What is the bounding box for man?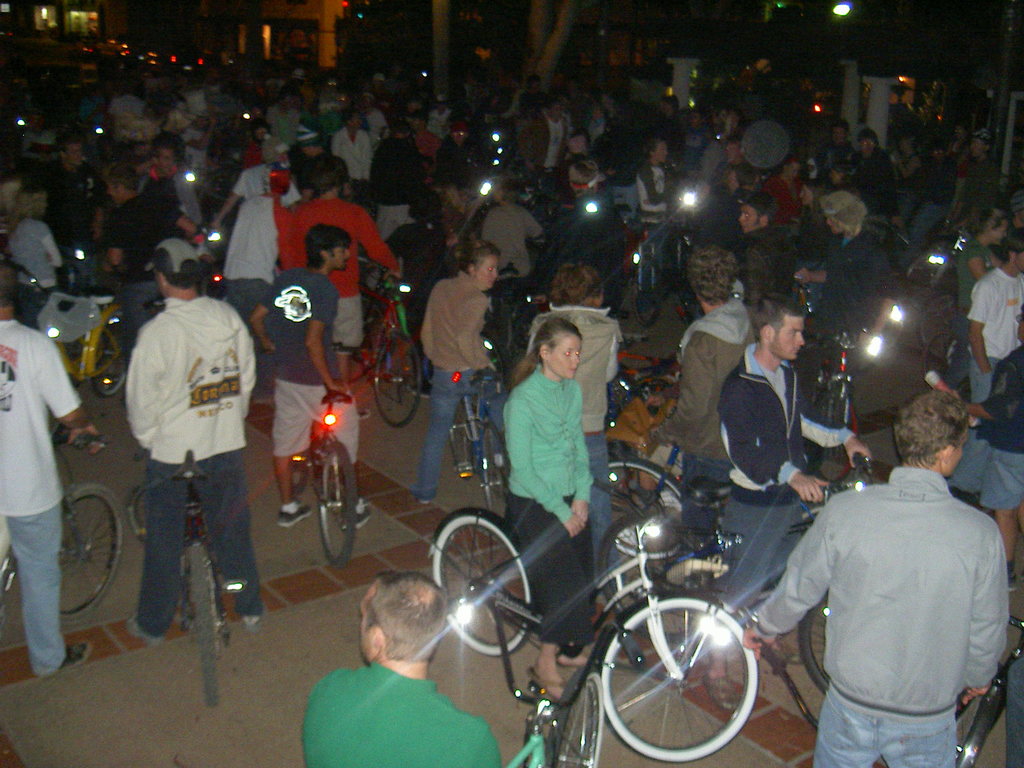
select_region(650, 248, 748, 543).
